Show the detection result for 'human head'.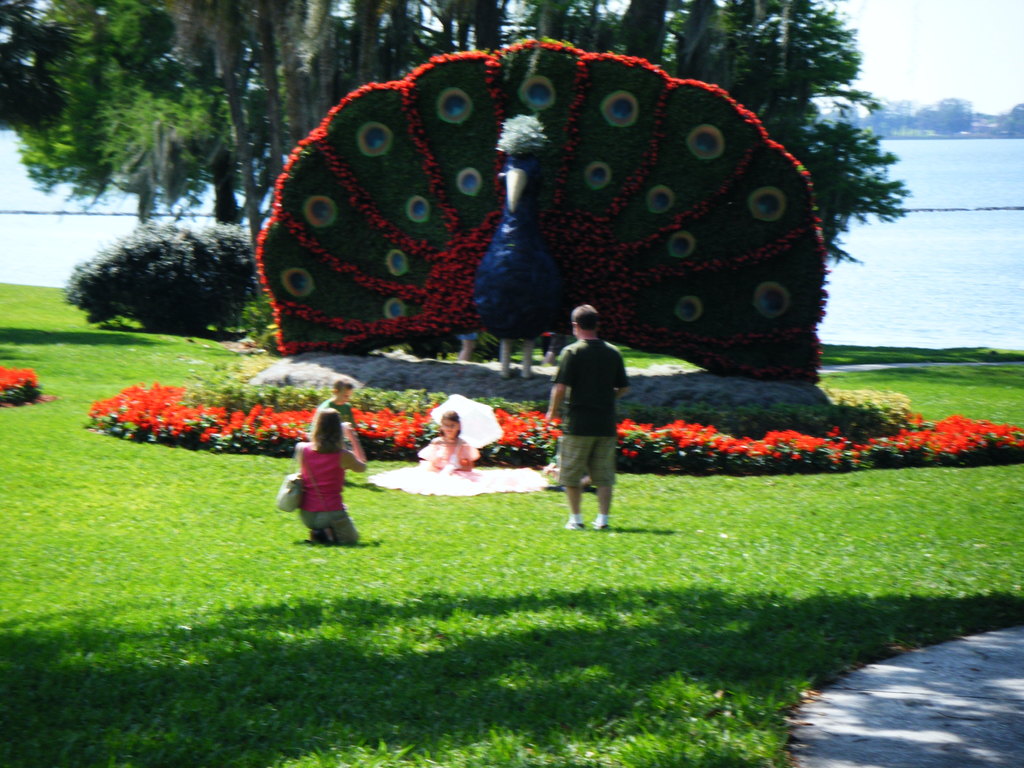
bbox(332, 378, 358, 404).
